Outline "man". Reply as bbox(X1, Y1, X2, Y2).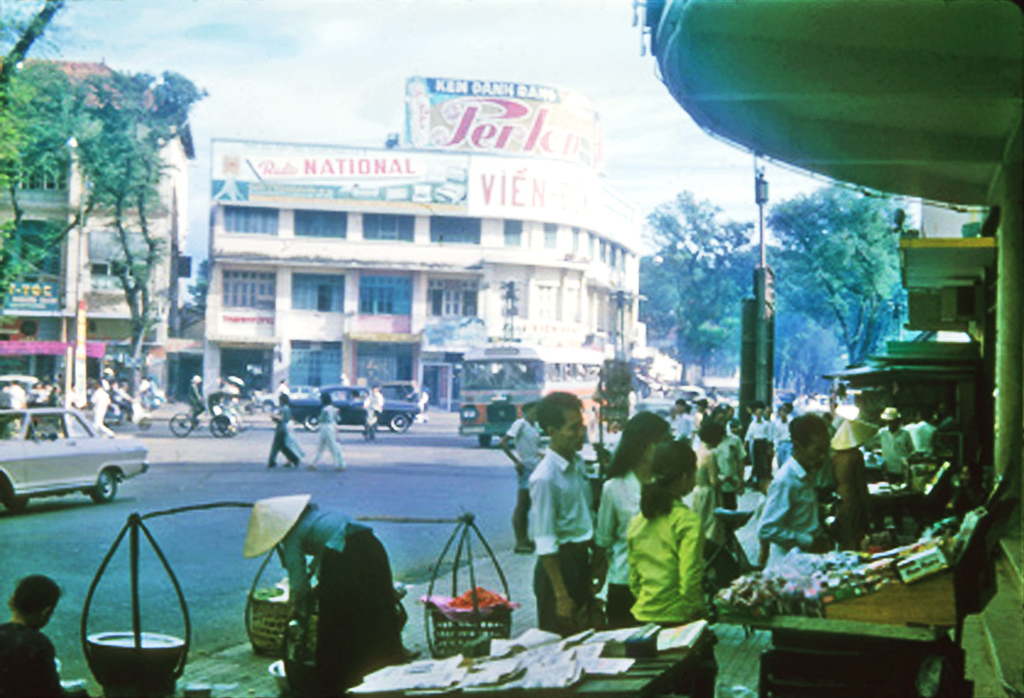
bbox(519, 430, 609, 623).
